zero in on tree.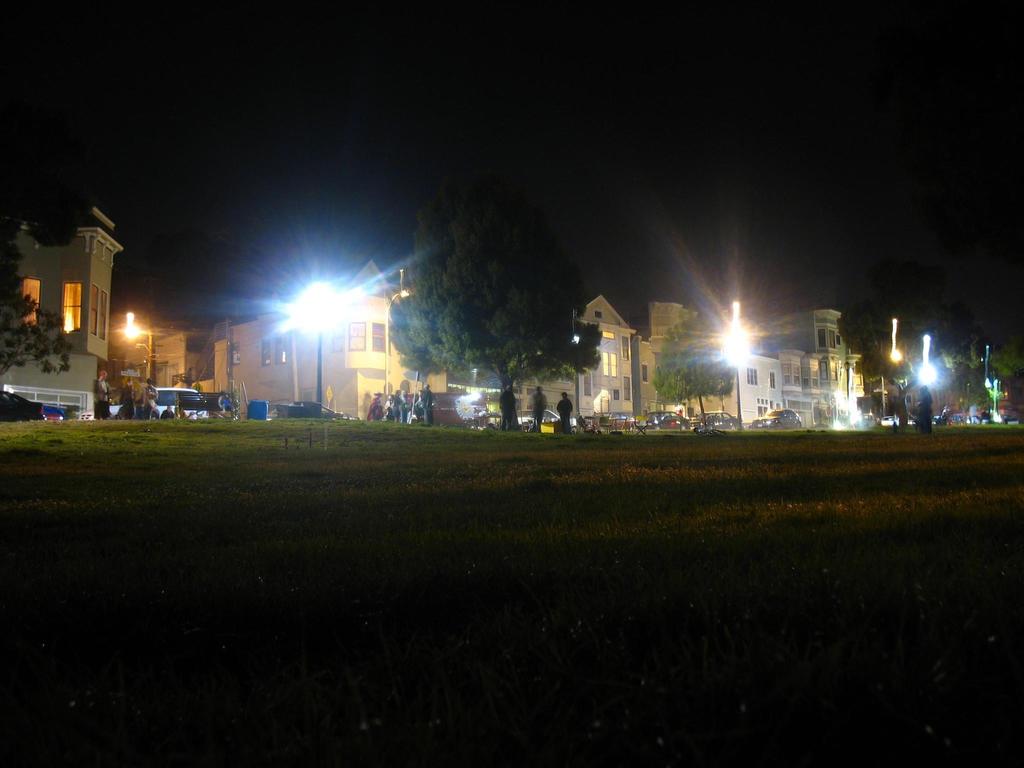
Zeroed in: {"x1": 404, "y1": 177, "x2": 602, "y2": 420}.
